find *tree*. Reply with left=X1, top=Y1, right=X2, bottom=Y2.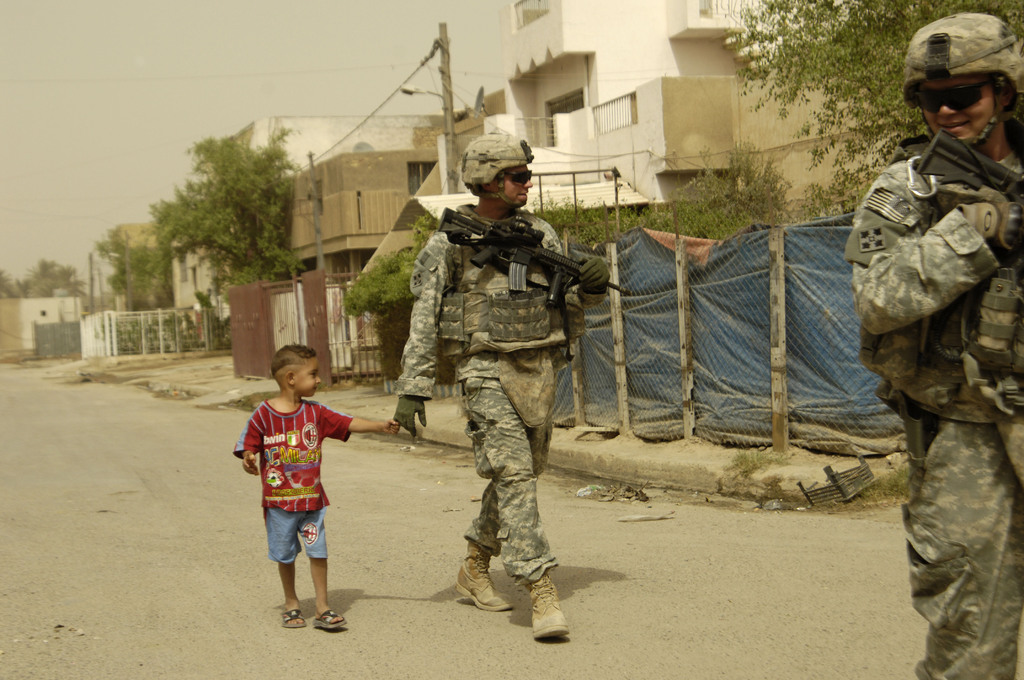
left=10, top=270, right=47, bottom=298.
